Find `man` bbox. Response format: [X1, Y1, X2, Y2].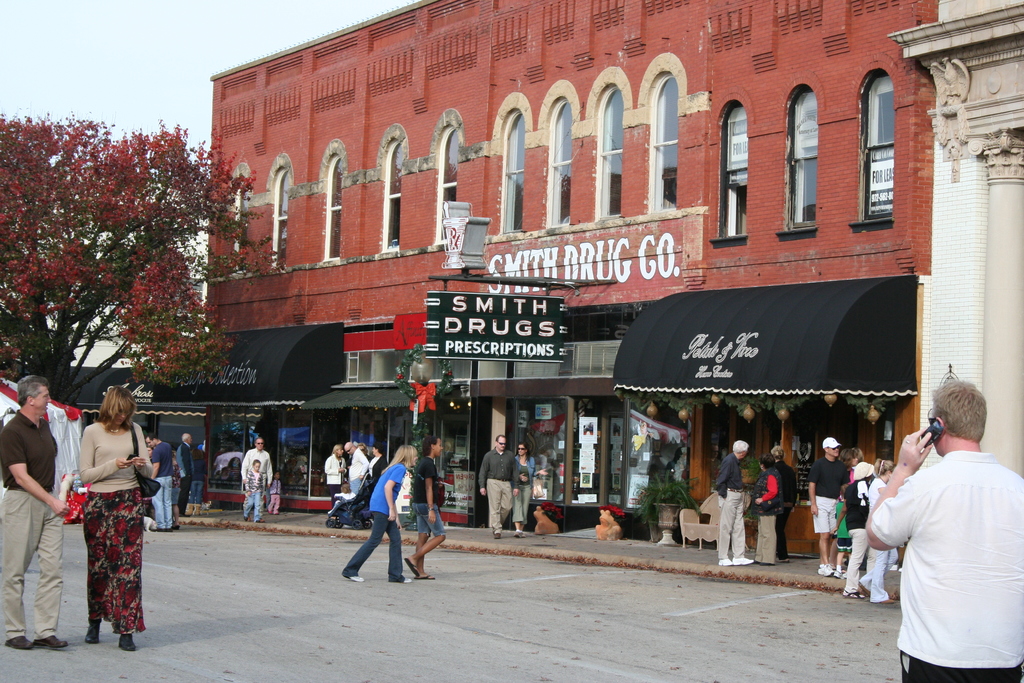
[240, 439, 273, 497].
